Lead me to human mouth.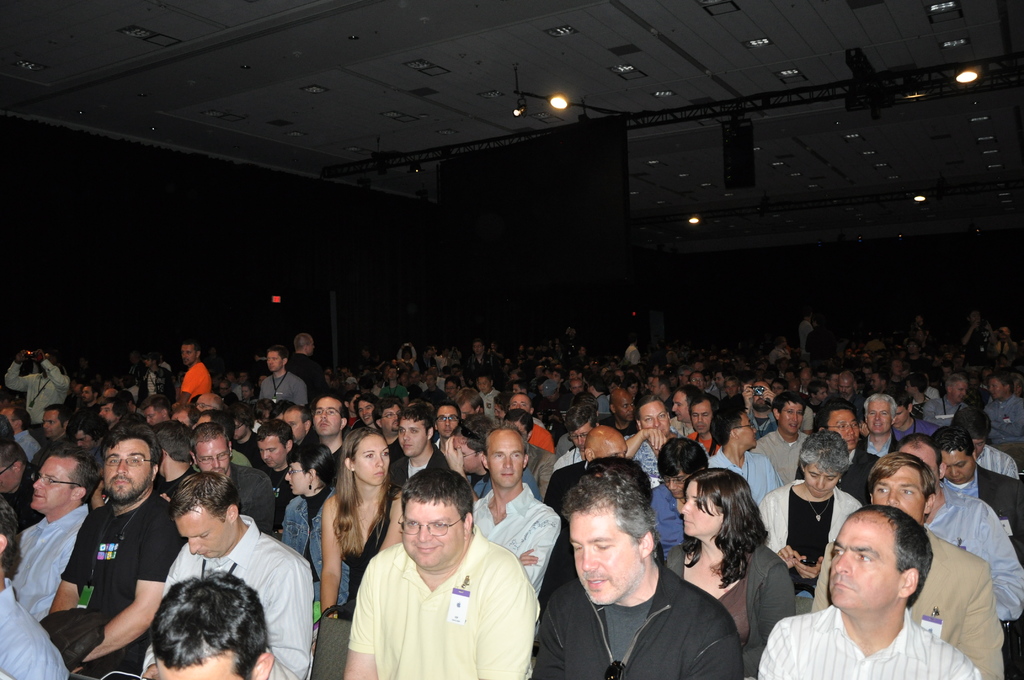
Lead to (left=829, top=583, right=853, bottom=592).
